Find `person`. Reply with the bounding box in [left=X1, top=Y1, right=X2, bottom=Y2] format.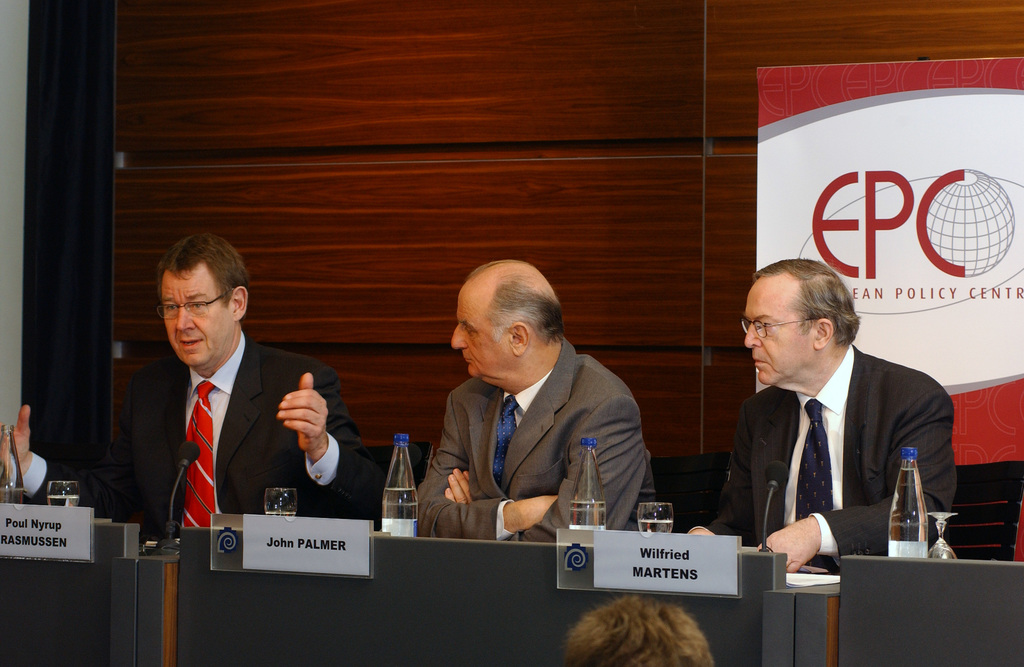
[left=410, top=259, right=659, bottom=545].
